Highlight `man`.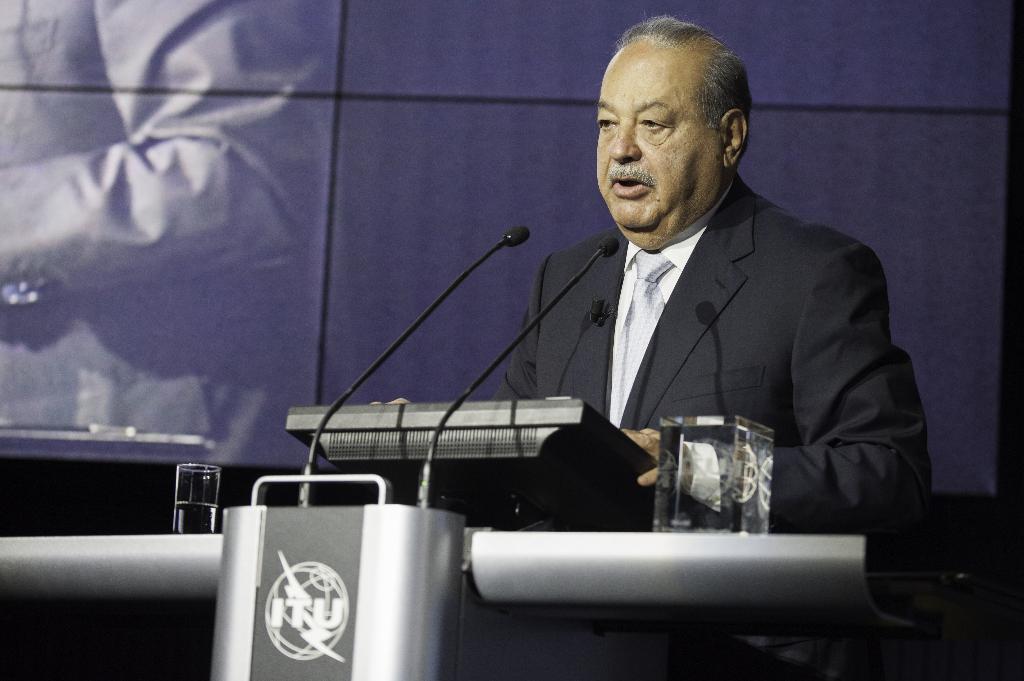
Highlighted region: [369,13,938,522].
